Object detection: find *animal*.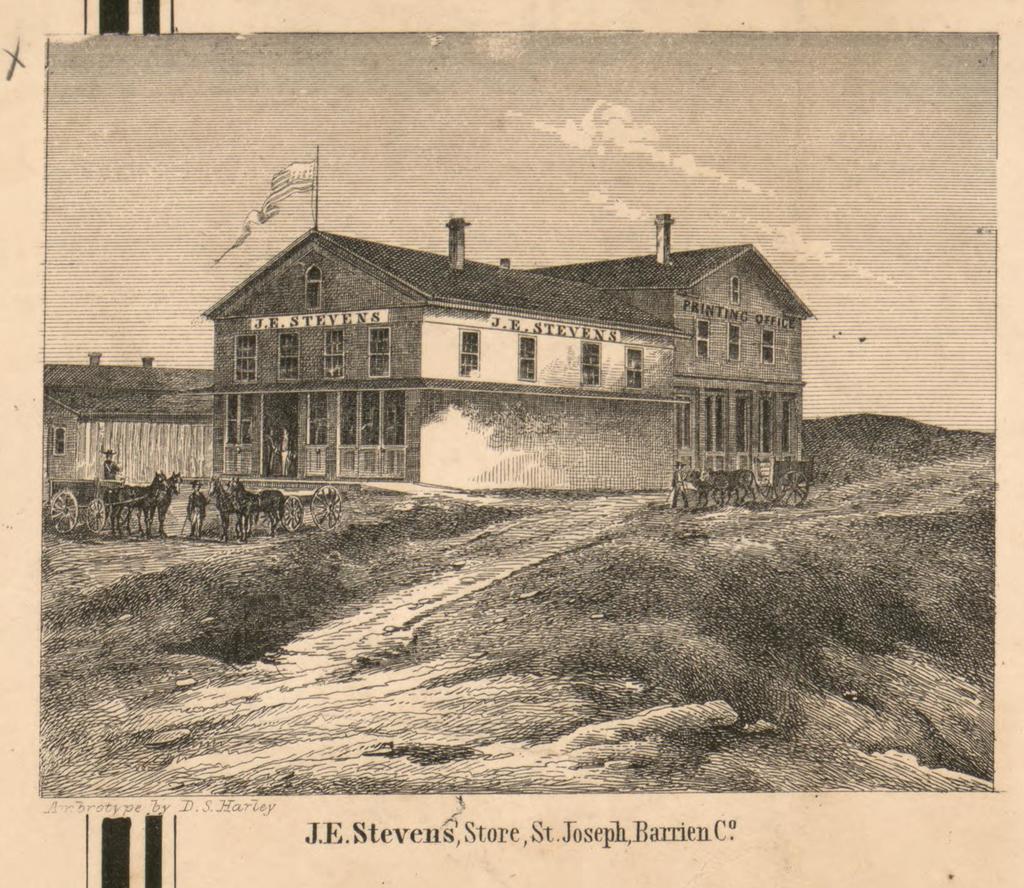
{"x1": 211, "y1": 472, "x2": 270, "y2": 540}.
